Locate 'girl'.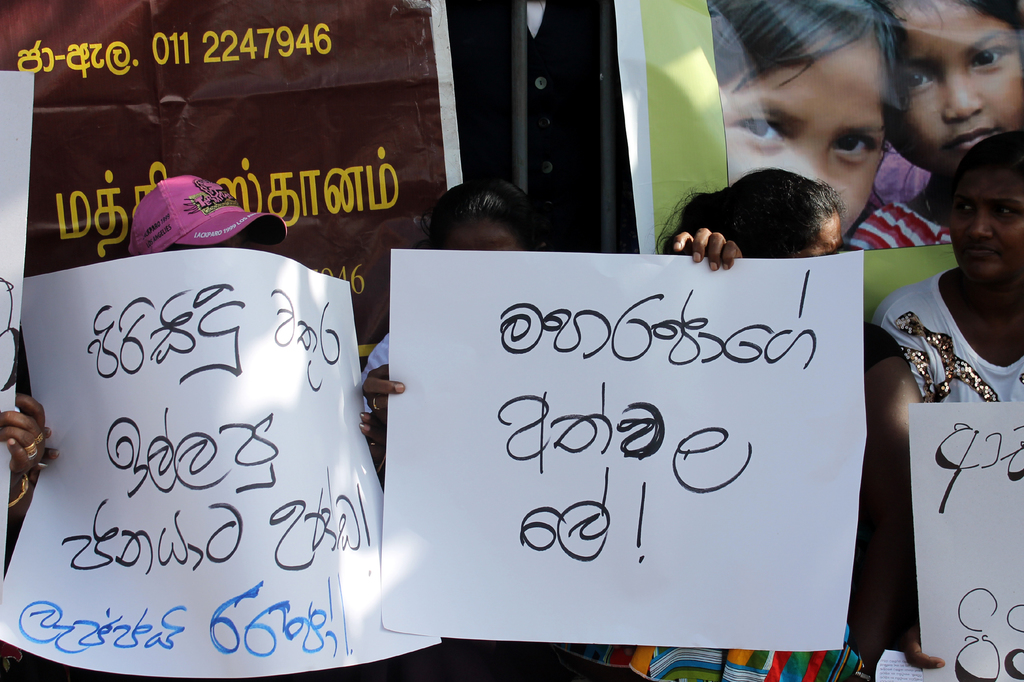
Bounding box: <bbox>706, 0, 900, 244</bbox>.
